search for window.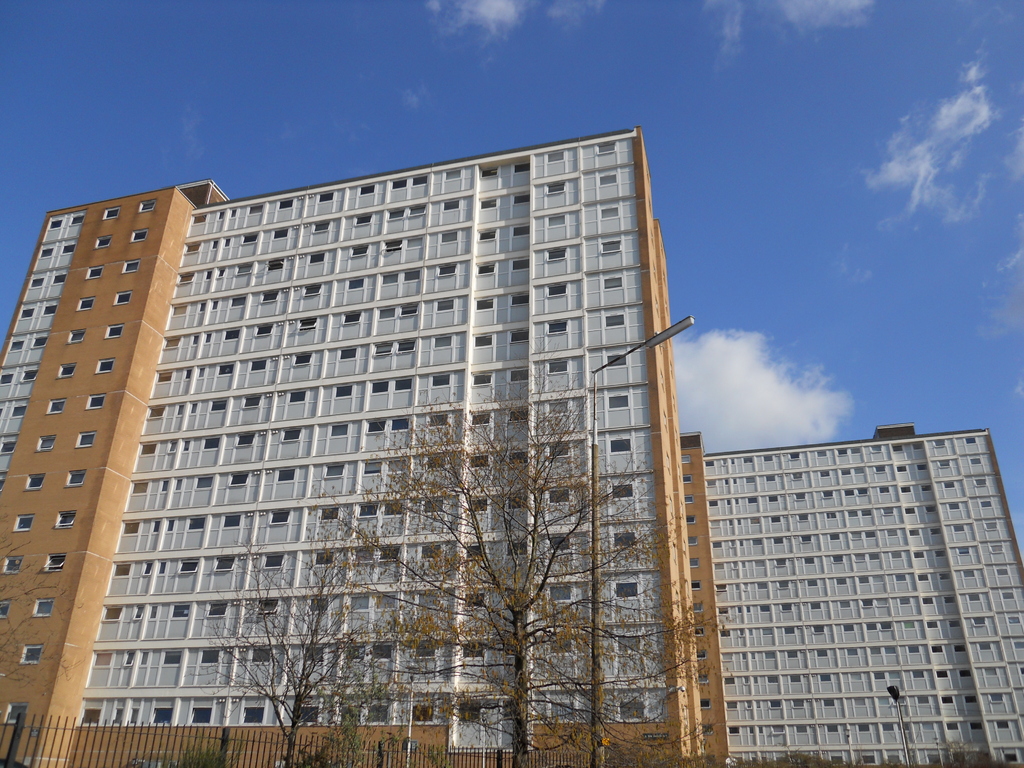
Found at detection(748, 500, 758, 504).
